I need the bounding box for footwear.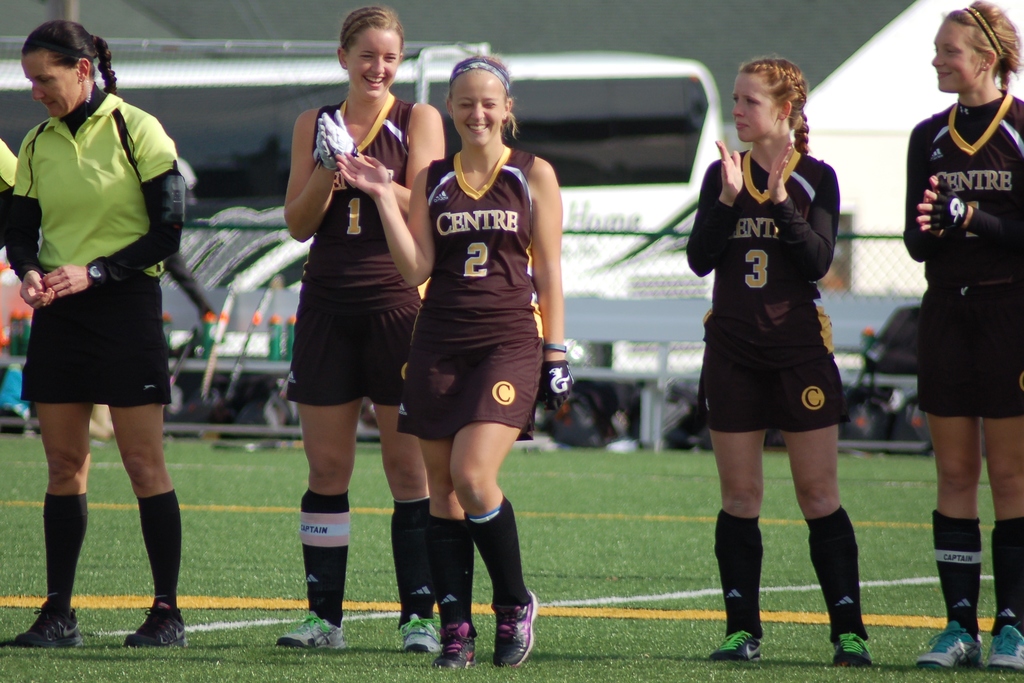
Here it is: crop(989, 628, 1023, 675).
